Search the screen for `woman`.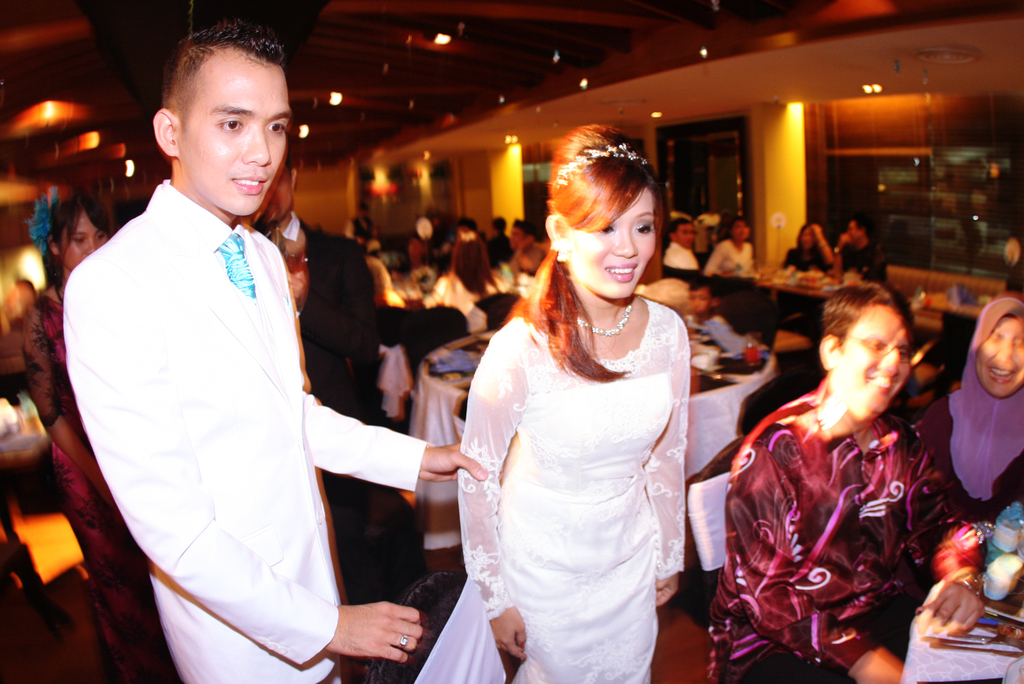
Found at BBox(781, 224, 833, 275).
